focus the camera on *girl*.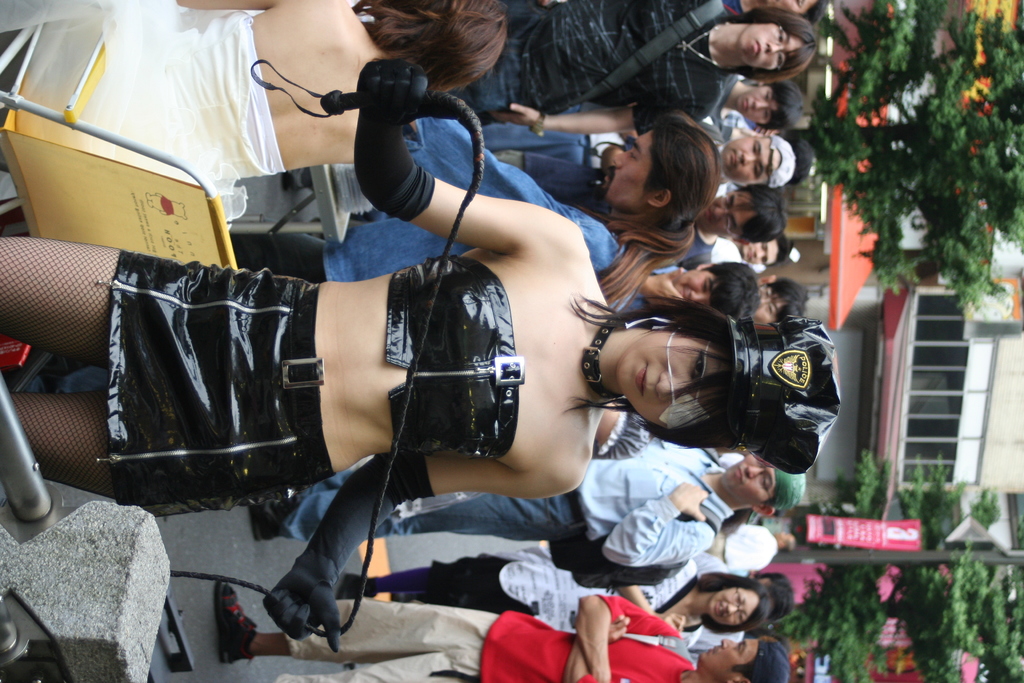
Focus region: box=[345, 562, 774, 645].
